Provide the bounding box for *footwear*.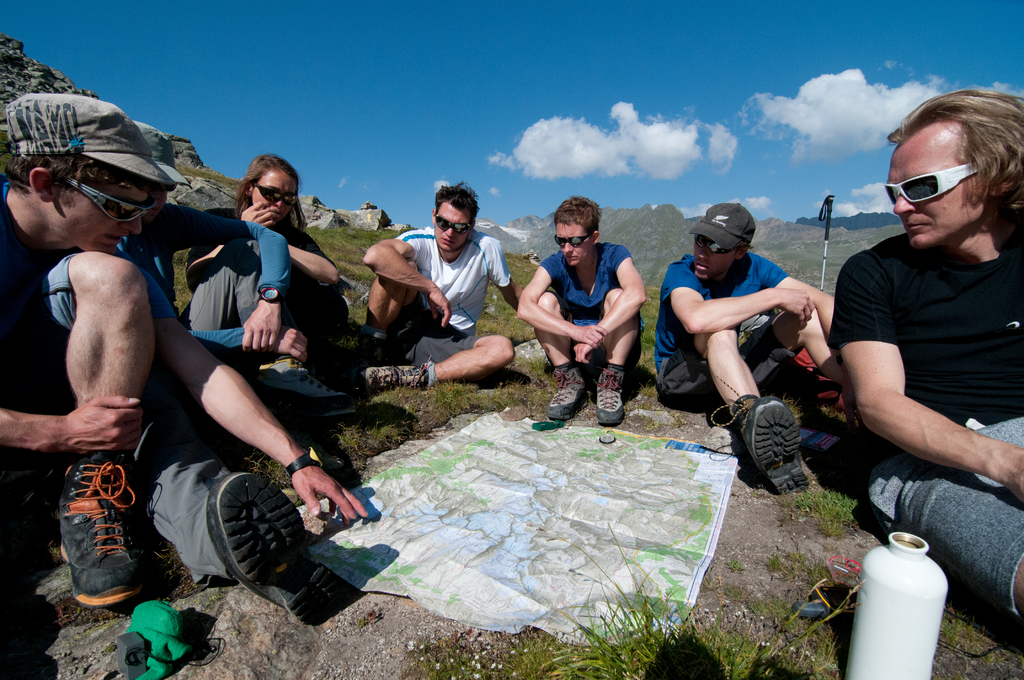
locate(733, 393, 806, 505).
